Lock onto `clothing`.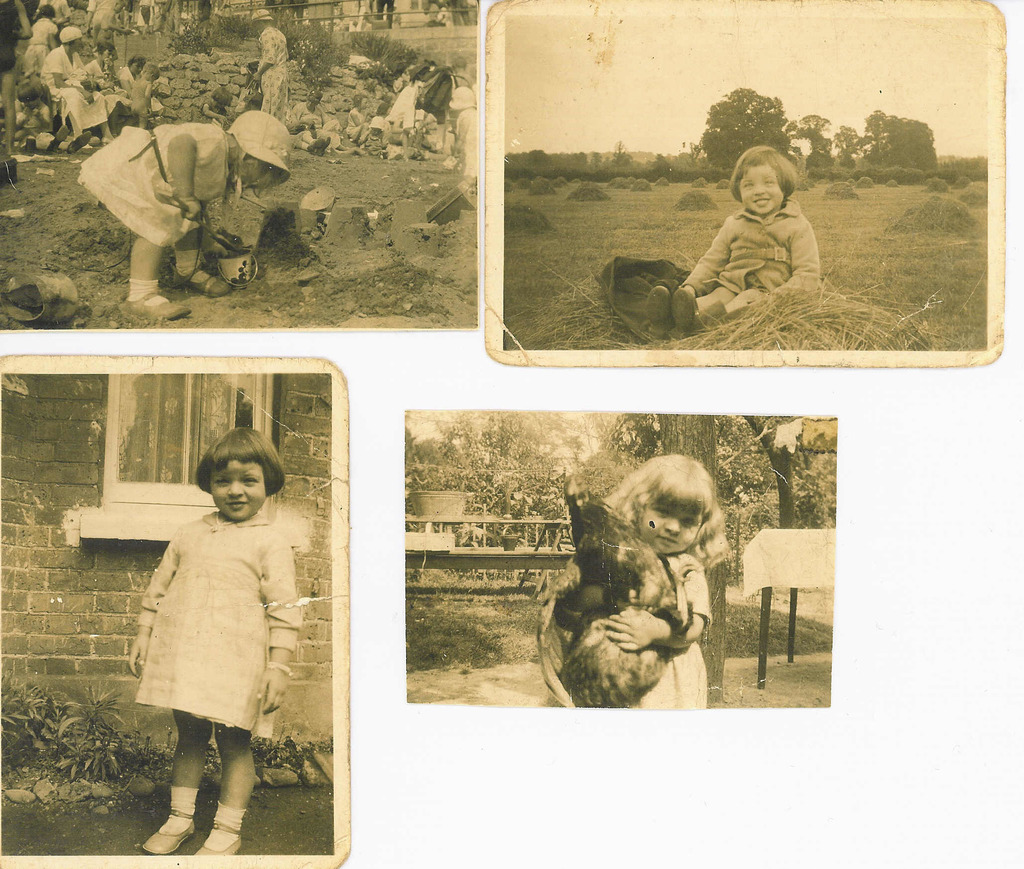
Locked: left=35, top=39, right=116, bottom=132.
